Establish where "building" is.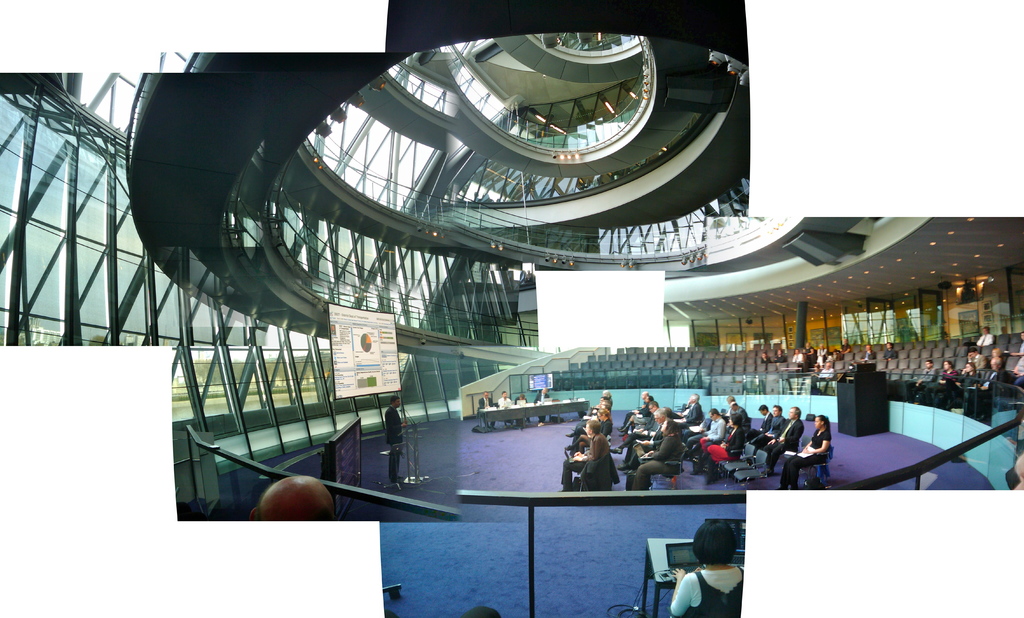
Established at pyautogui.locateOnScreen(0, 0, 1023, 617).
